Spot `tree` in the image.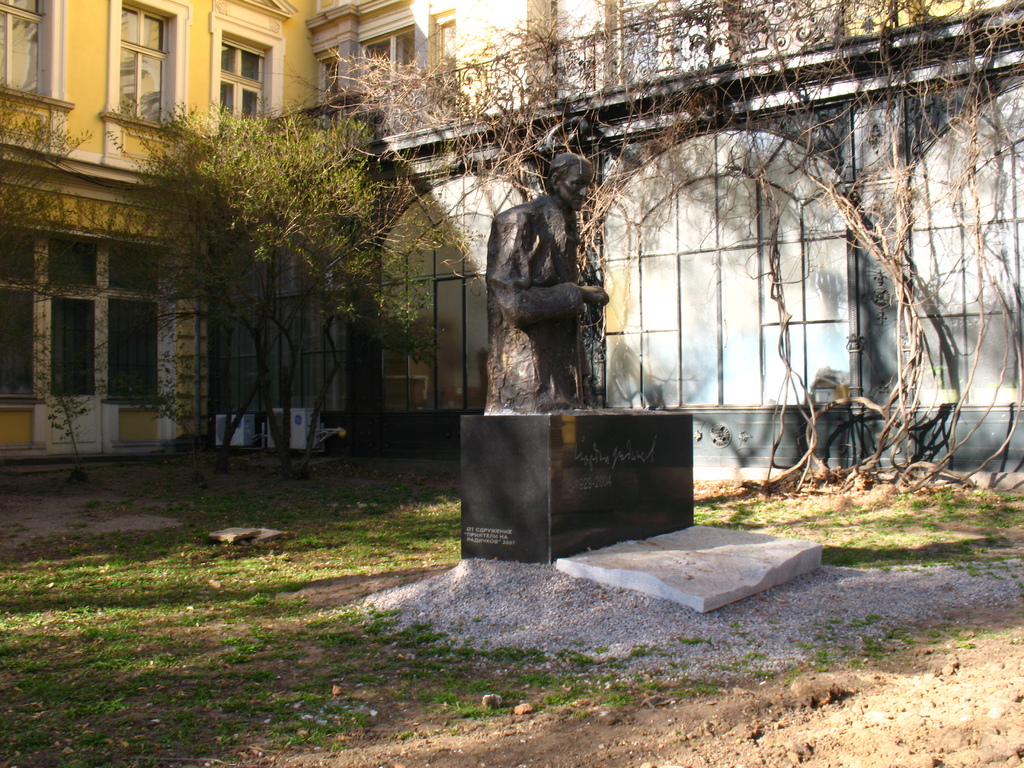
`tree` found at box=[1, 0, 1023, 767].
